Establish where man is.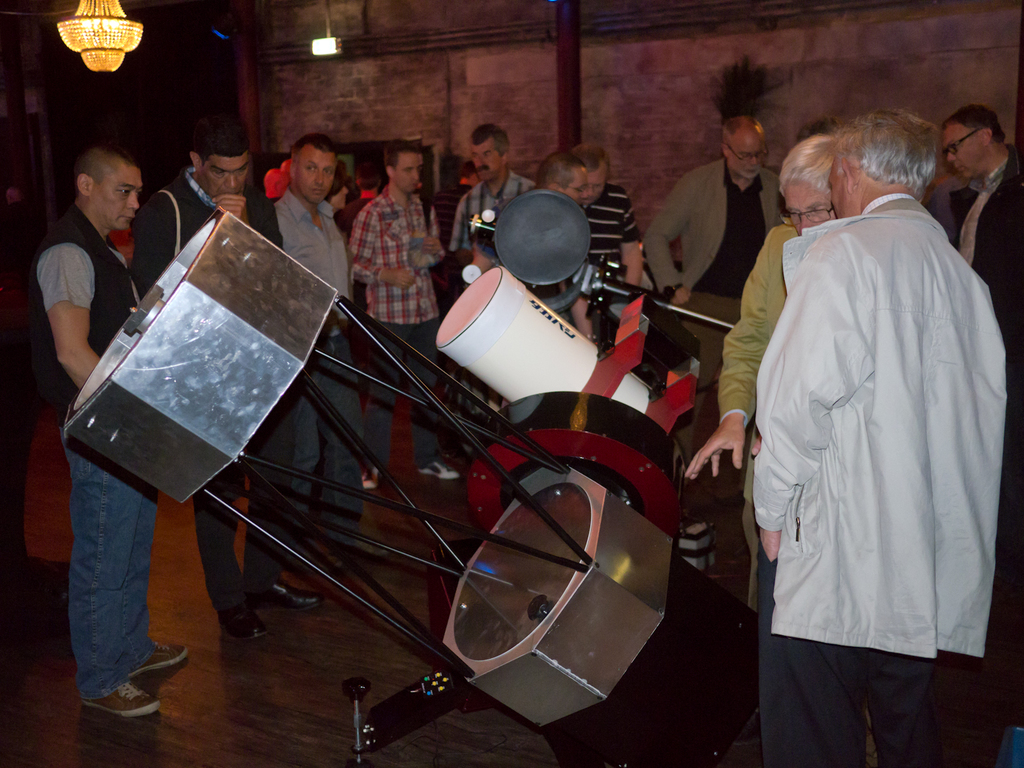
Established at 128/124/330/650.
